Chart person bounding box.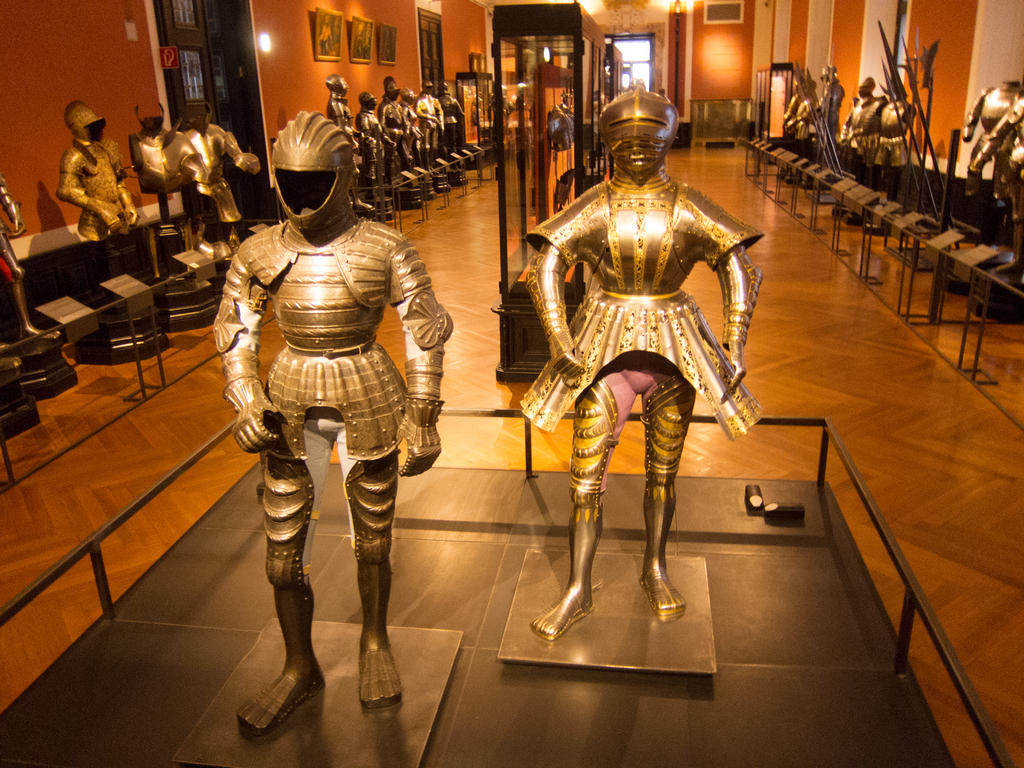
Charted: l=323, t=69, r=370, b=188.
